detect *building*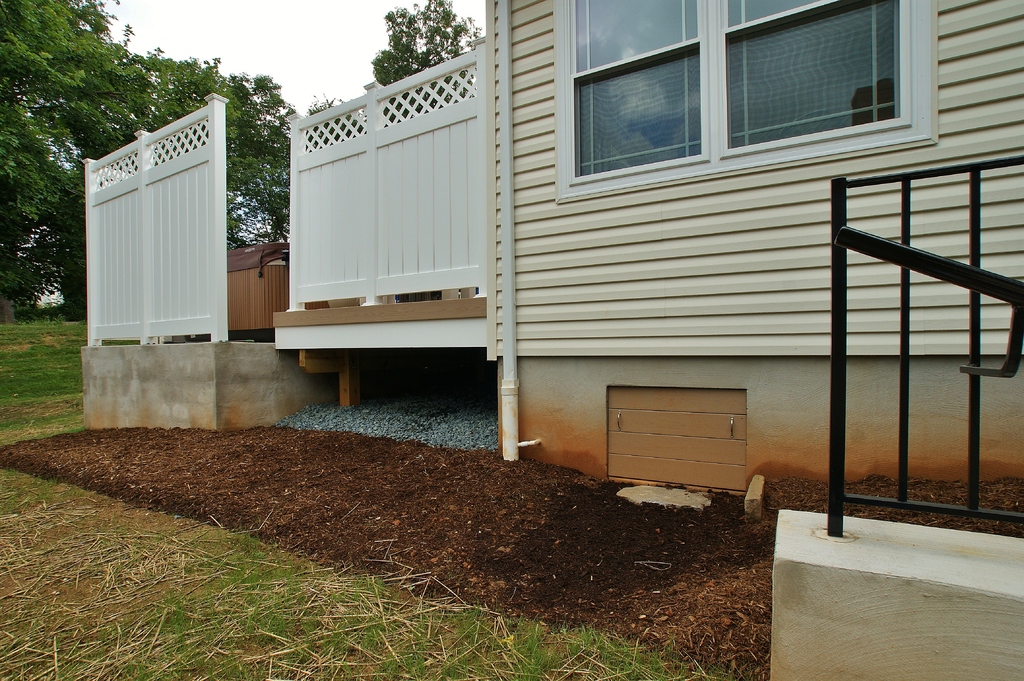
(x1=486, y1=1, x2=1023, y2=521)
